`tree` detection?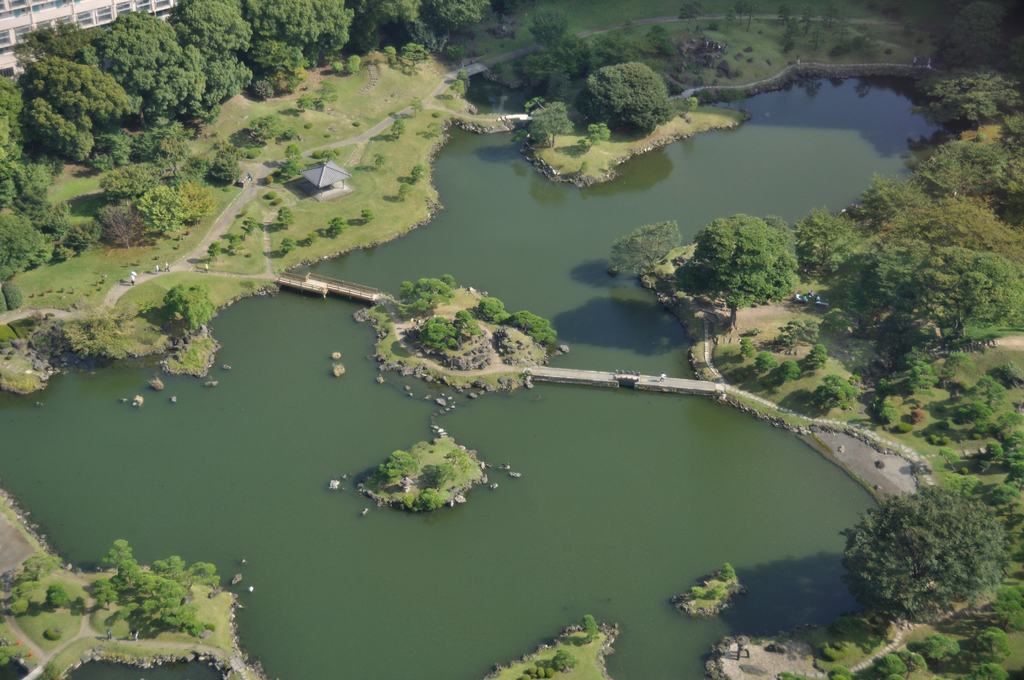
714,562,742,581
